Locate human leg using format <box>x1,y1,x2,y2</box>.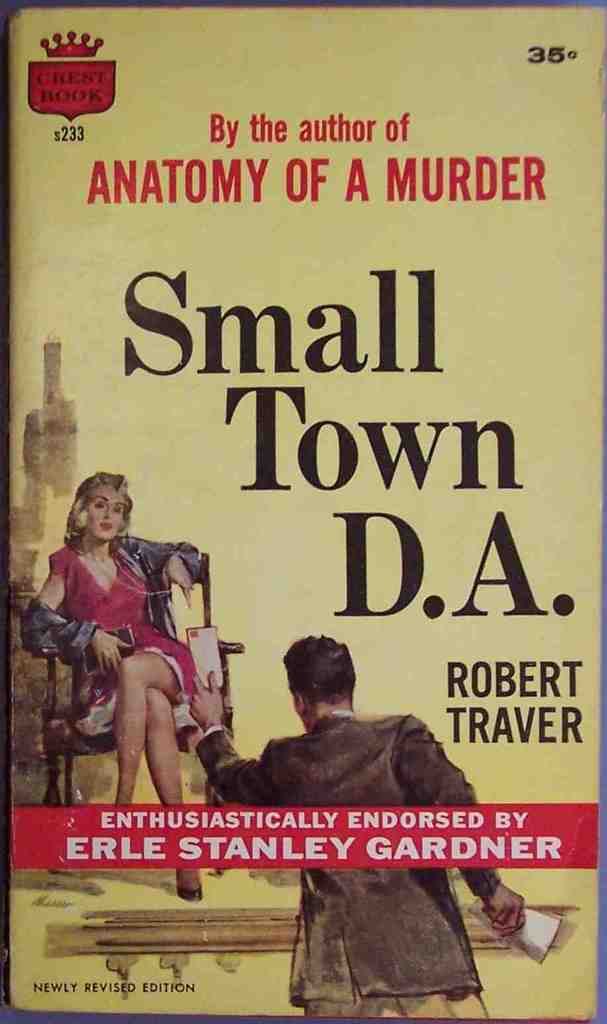
<box>114,645,179,808</box>.
